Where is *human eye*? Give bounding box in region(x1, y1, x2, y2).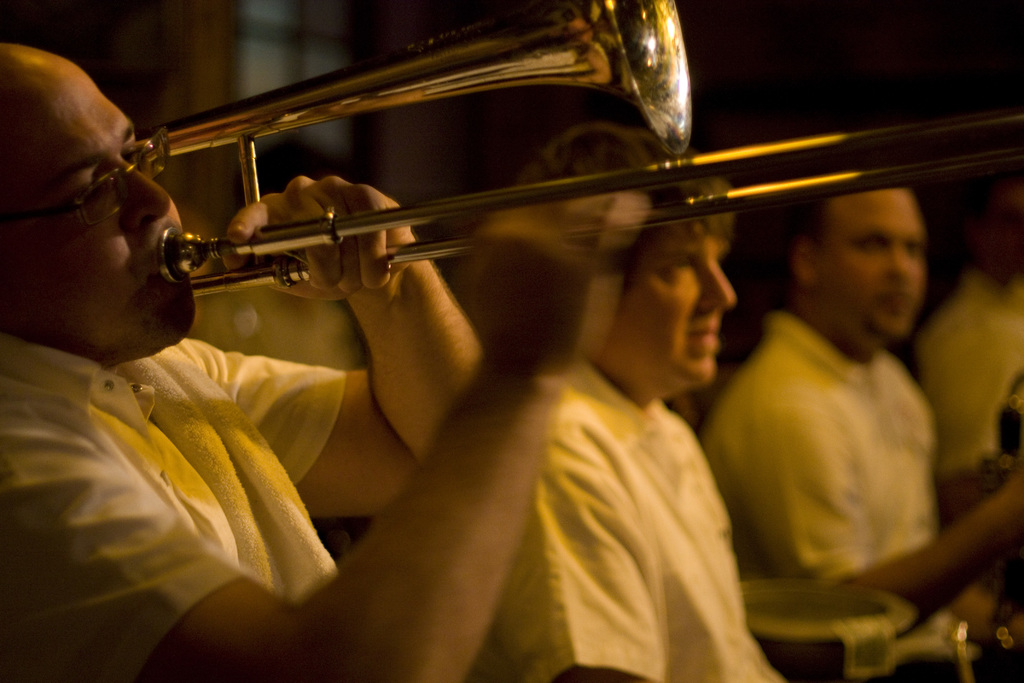
region(904, 243, 927, 266).
